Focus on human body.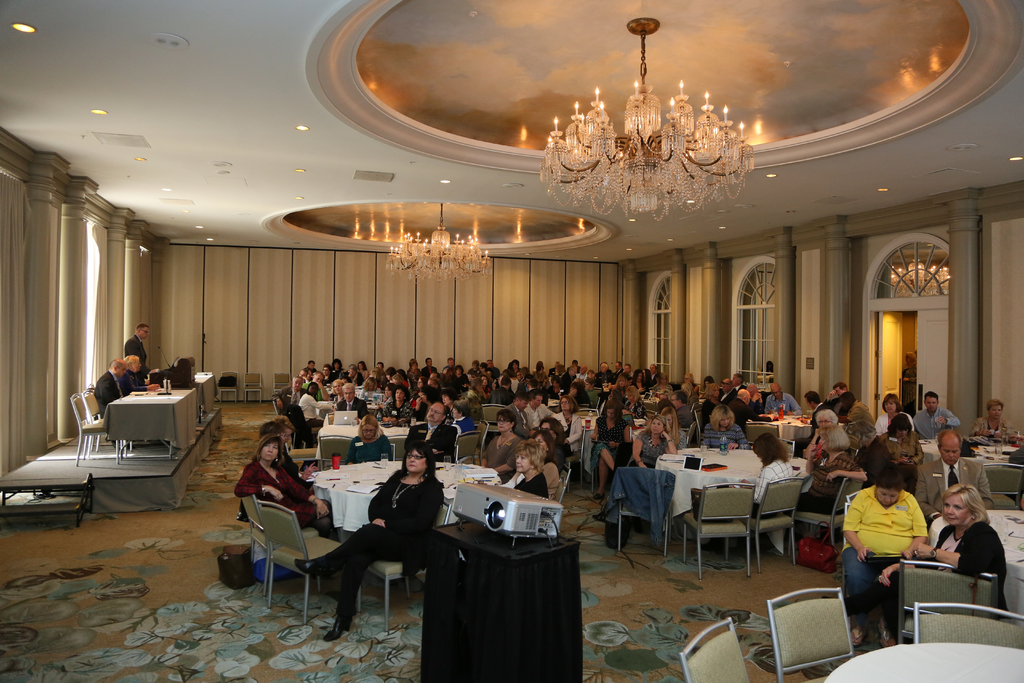
Focused at x1=731 y1=391 x2=748 y2=424.
